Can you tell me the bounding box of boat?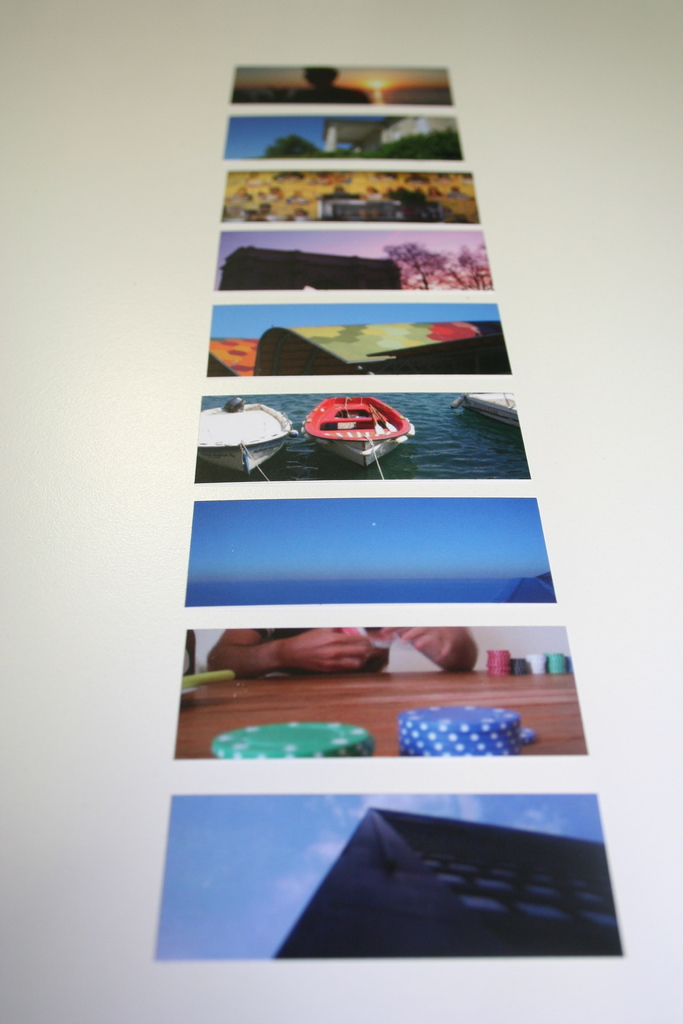
<region>190, 391, 295, 462</region>.
